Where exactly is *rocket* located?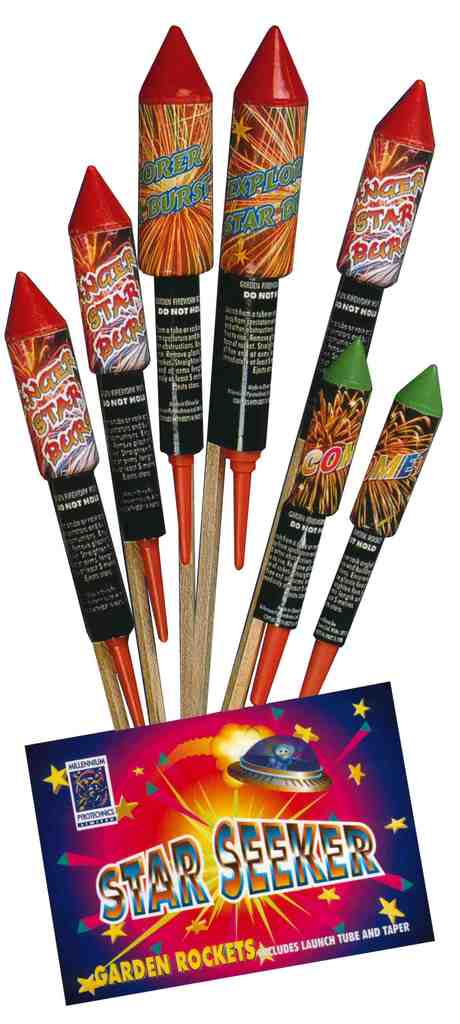
Its bounding box is 216 83 433 716.
